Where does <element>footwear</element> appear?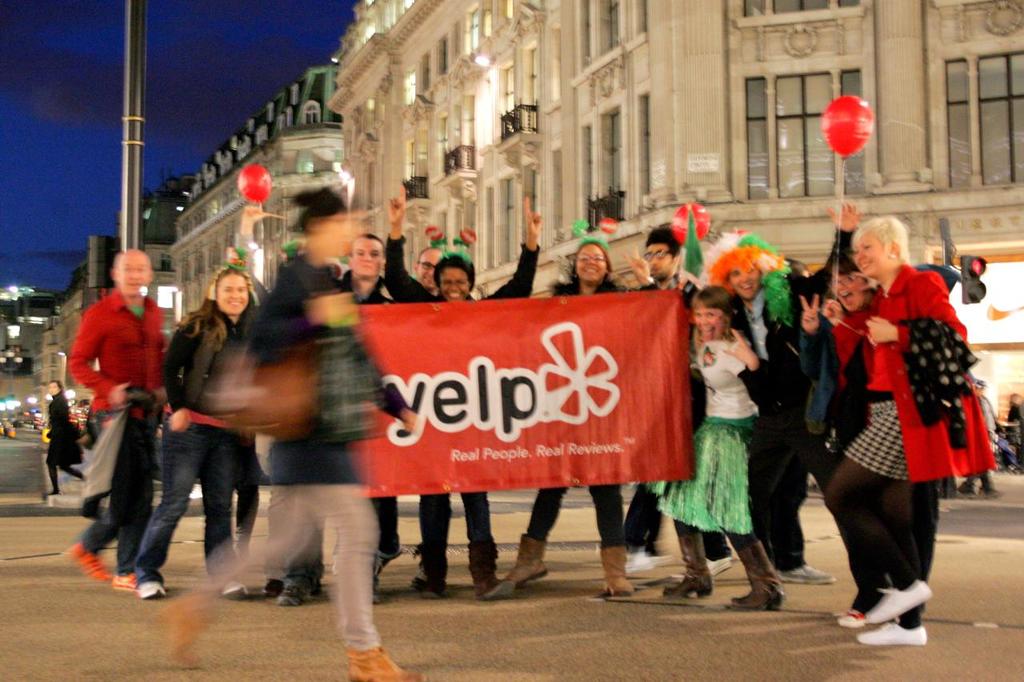
Appears at 840, 611, 866, 629.
